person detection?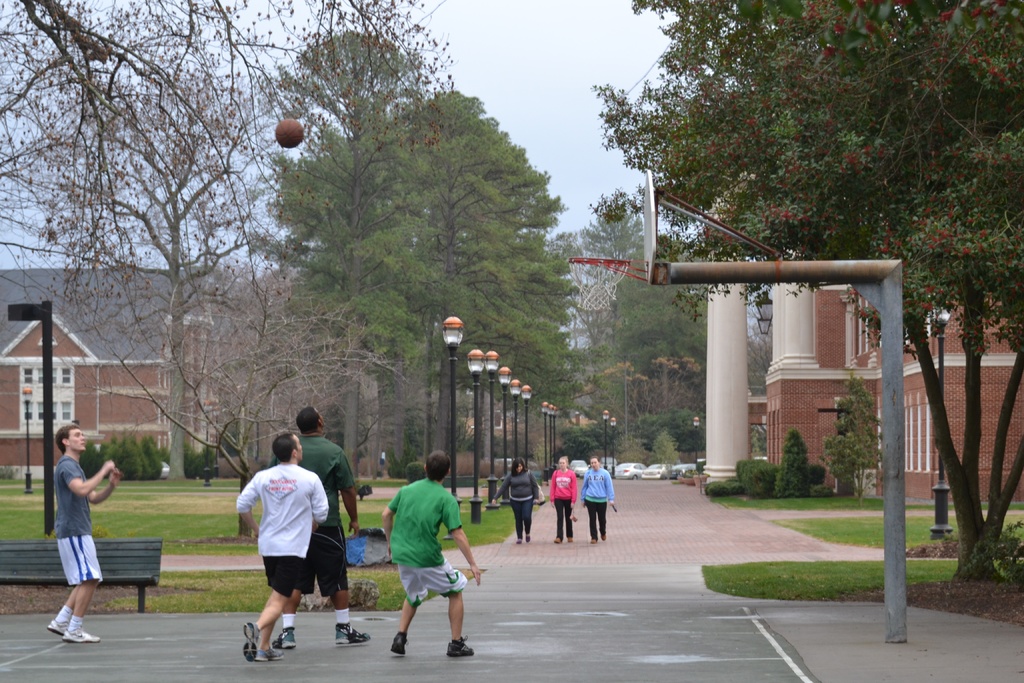
region(382, 449, 482, 658)
